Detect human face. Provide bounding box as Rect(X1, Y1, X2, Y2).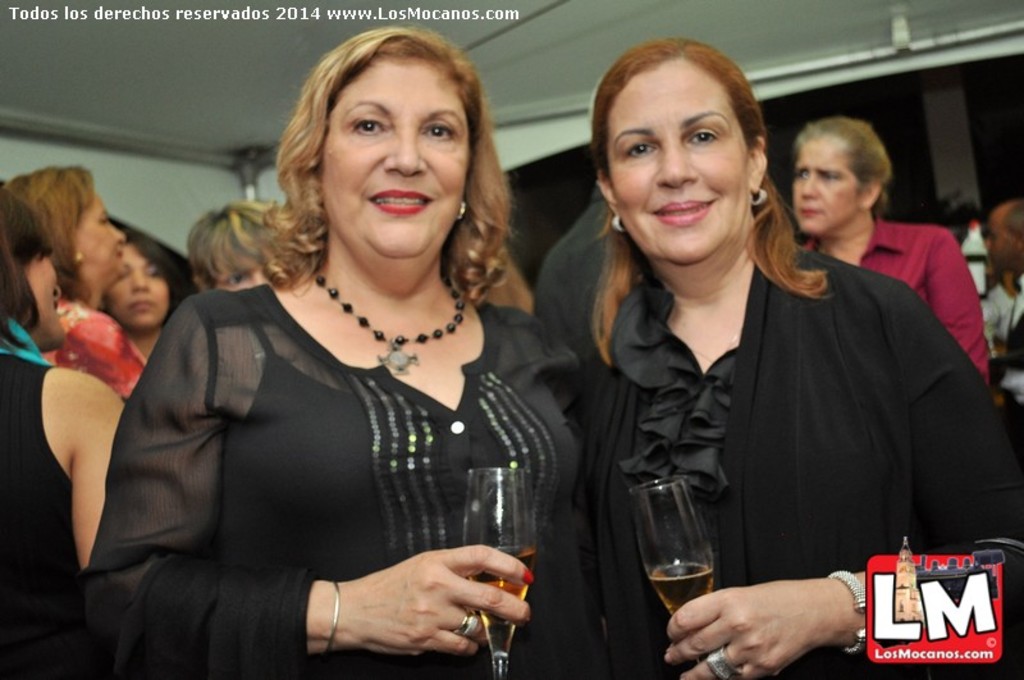
Rect(24, 260, 68, 353).
